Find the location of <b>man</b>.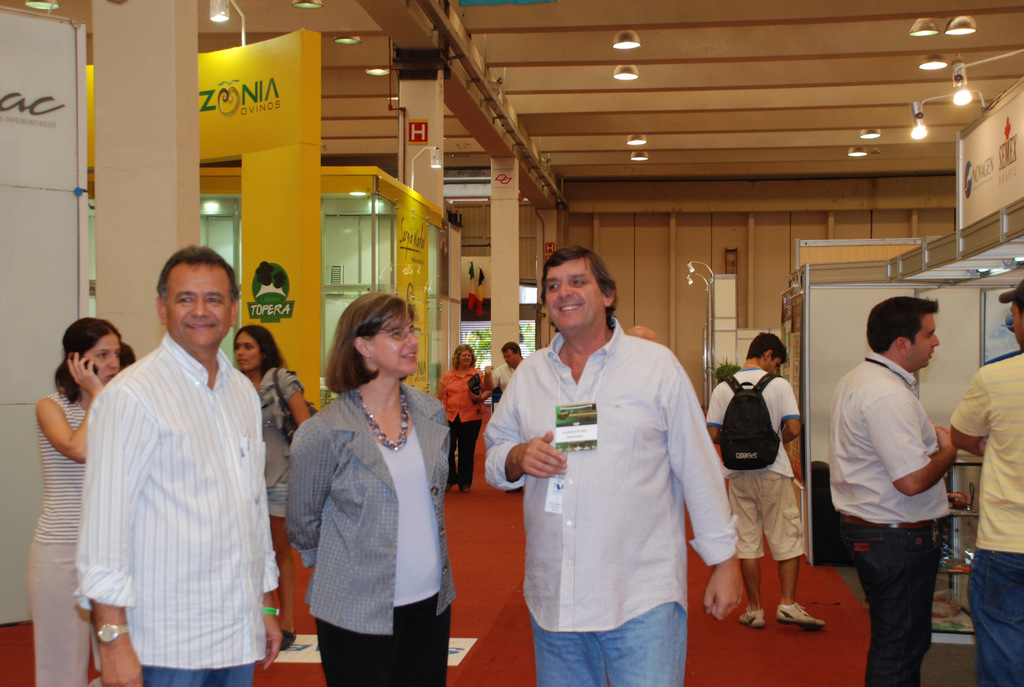
Location: [x1=479, y1=343, x2=534, y2=495].
